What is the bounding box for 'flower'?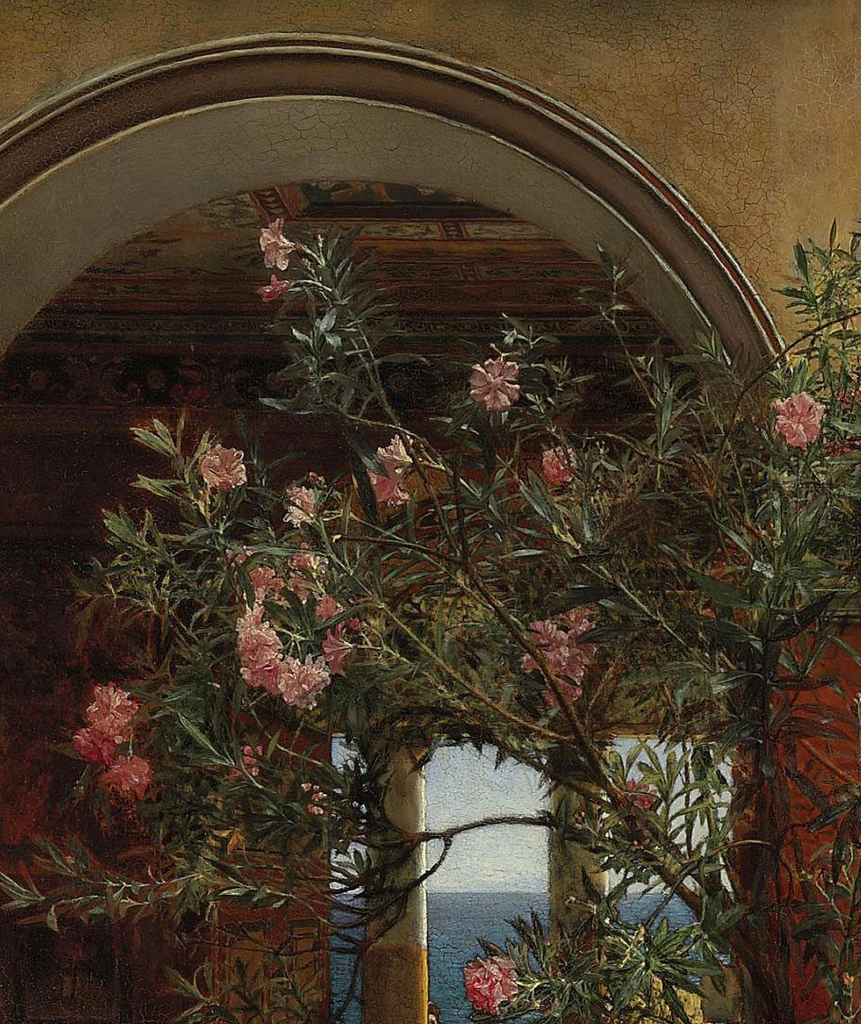
544/437/577/486.
